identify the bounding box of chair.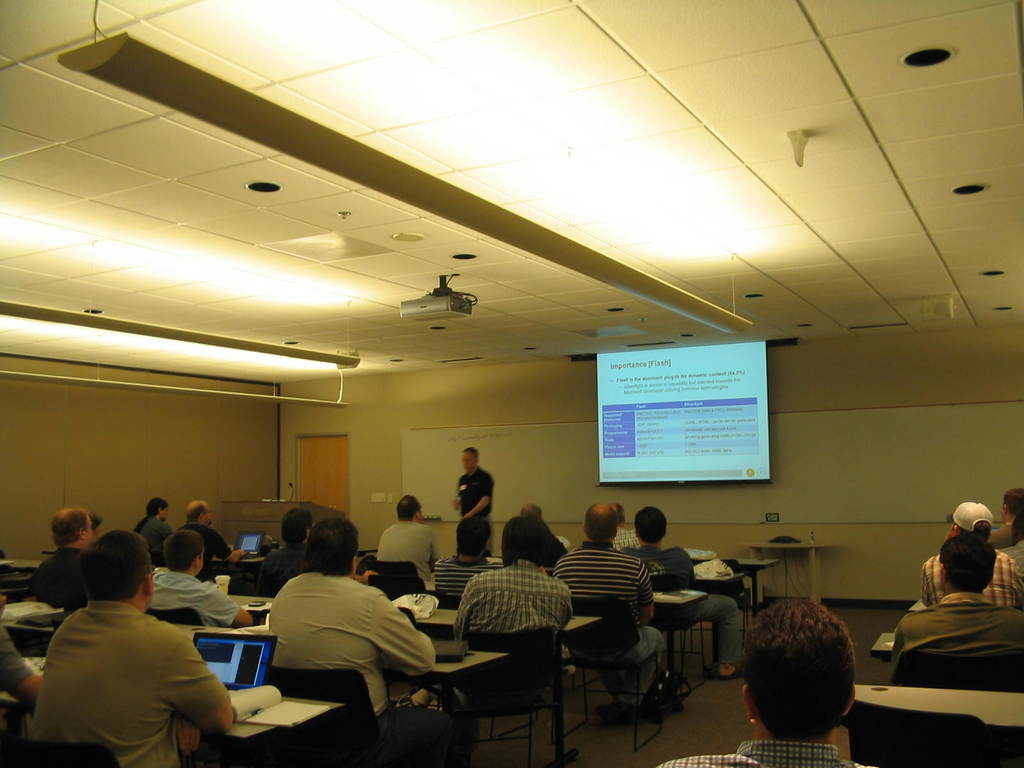
region(406, 616, 452, 717).
